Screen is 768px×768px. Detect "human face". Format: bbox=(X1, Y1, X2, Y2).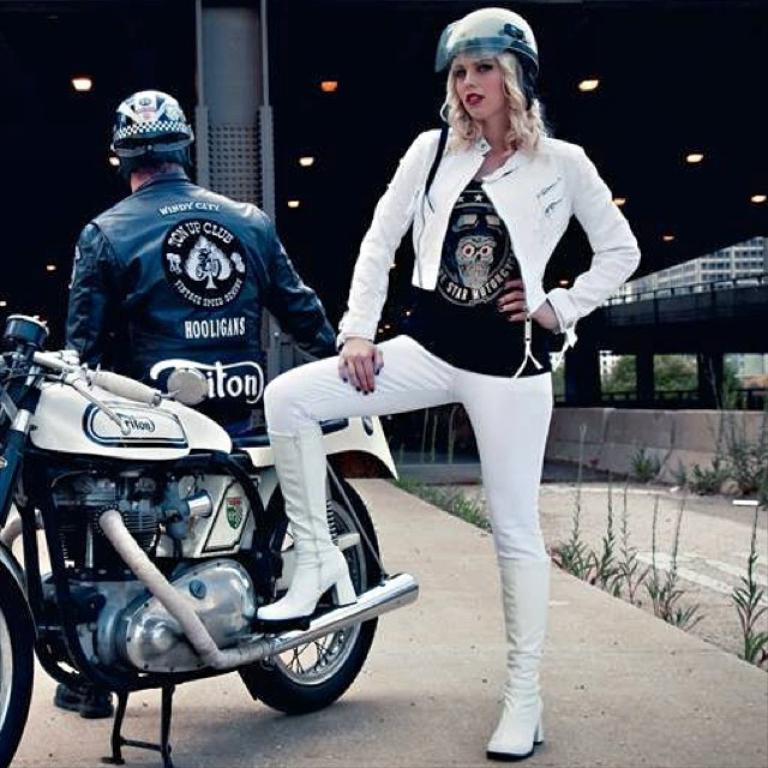
bbox=(458, 59, 502, 119).
